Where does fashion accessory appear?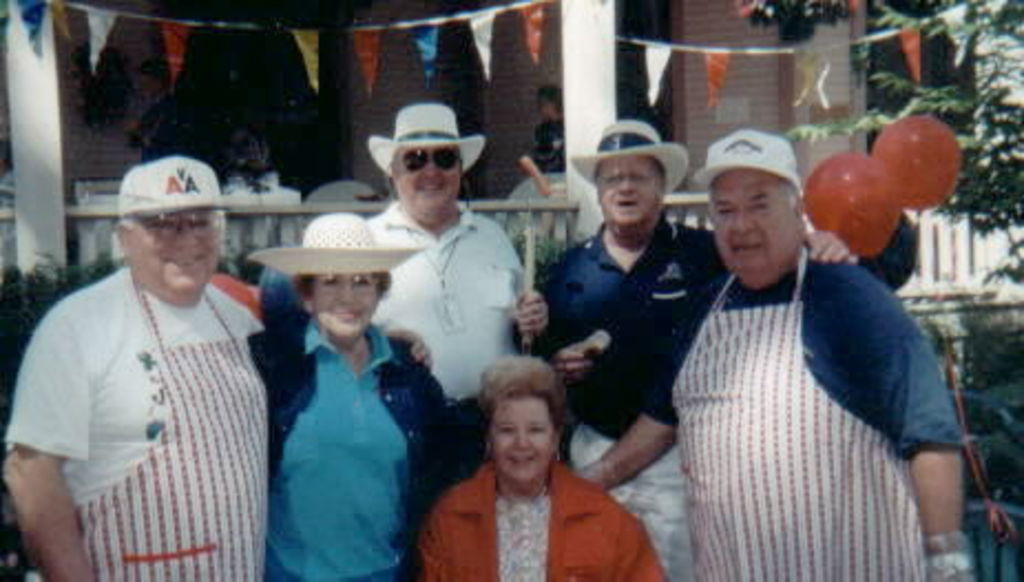
Appears at [left=248, top=208, right=429, bottom=279].
